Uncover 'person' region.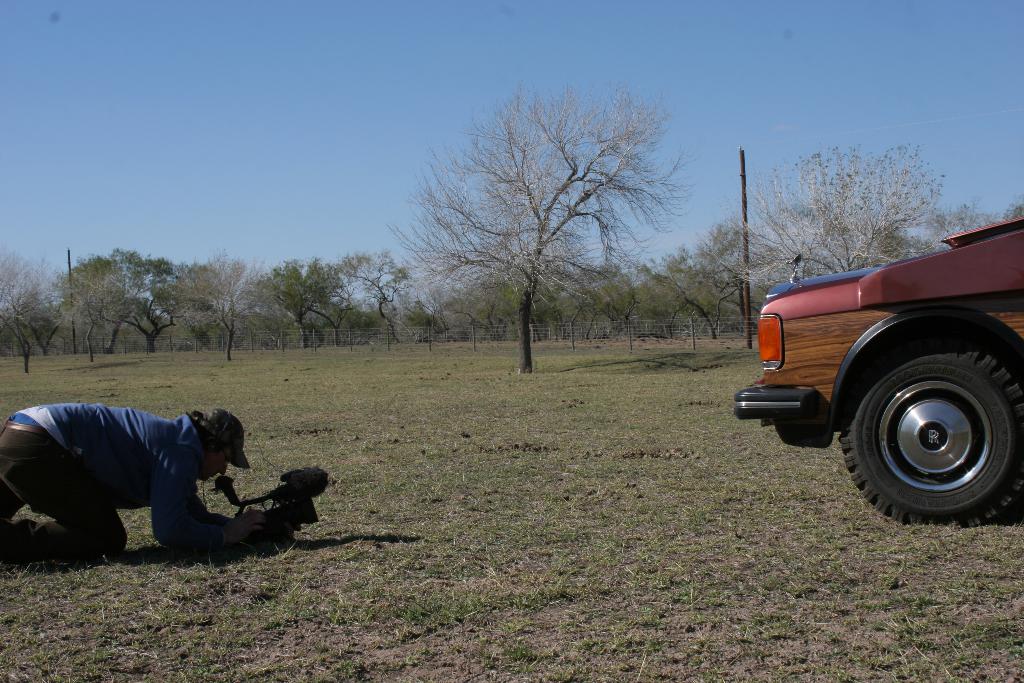
Uncovered: bbox(0, 403, 251, 561).
